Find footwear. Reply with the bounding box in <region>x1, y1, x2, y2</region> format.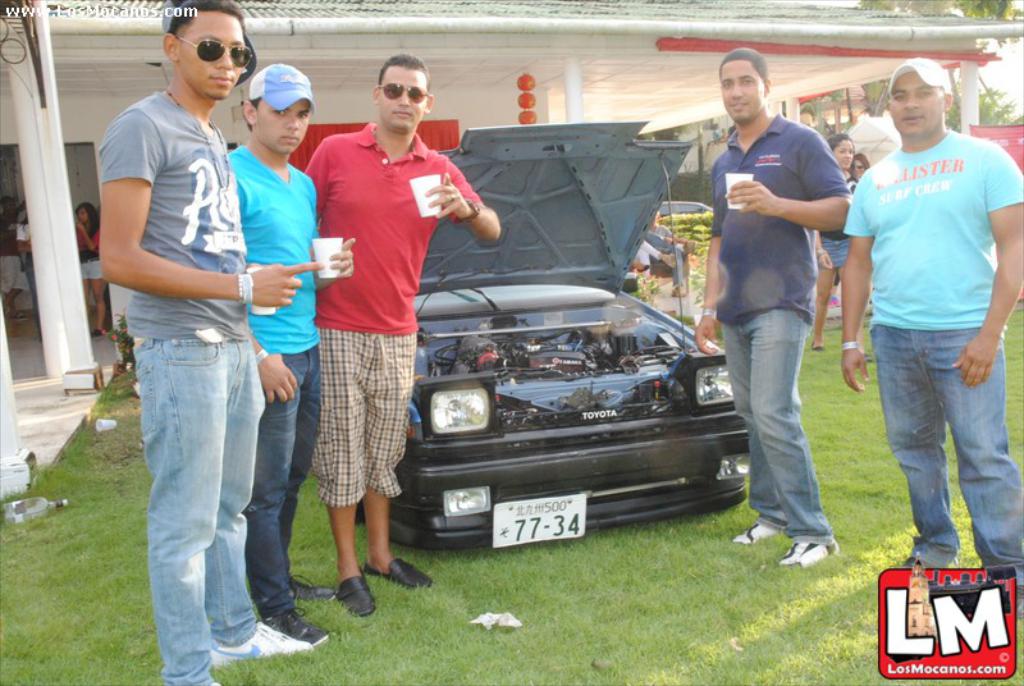
<region>206, 622, 308, 667</region>.
